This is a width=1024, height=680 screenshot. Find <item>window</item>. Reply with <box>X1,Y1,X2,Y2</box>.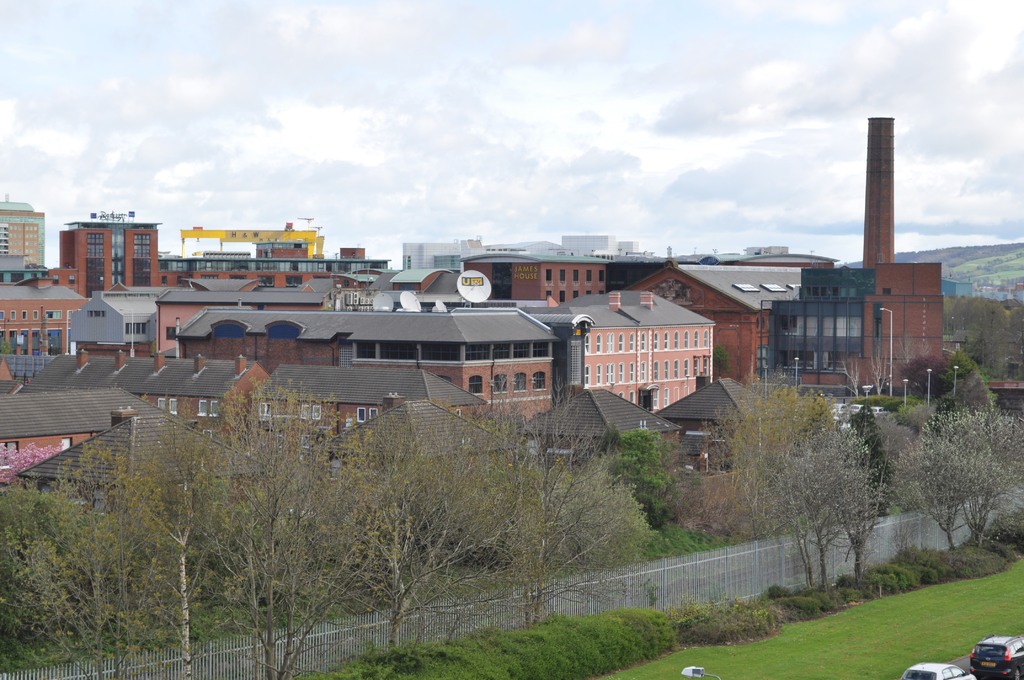
<box>493,344,509,359</box>.
